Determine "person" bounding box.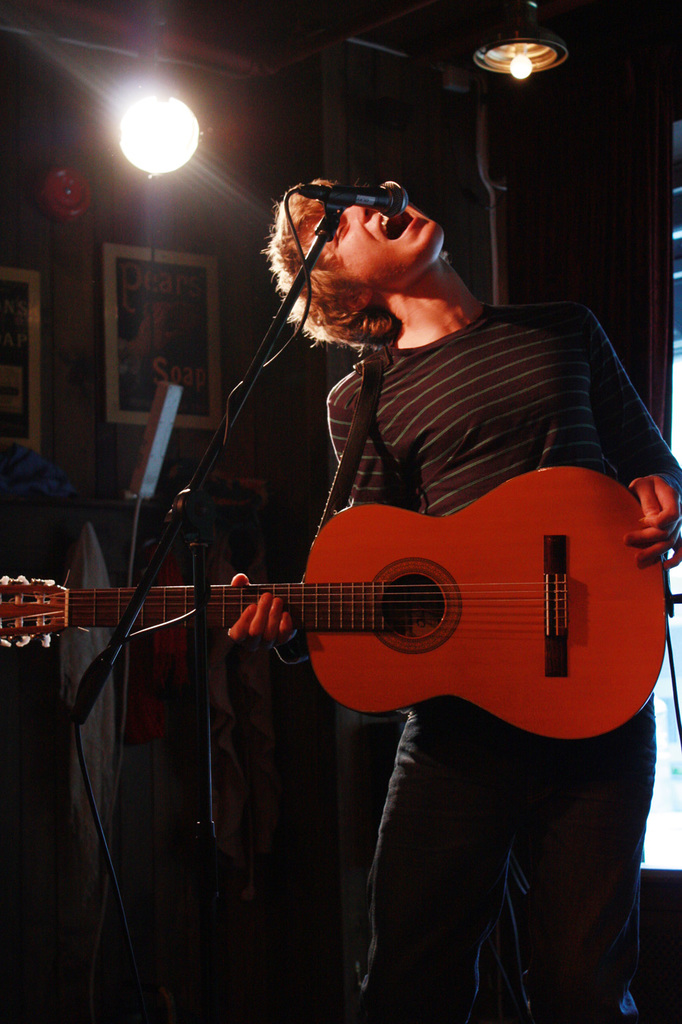
Determined: pyautogui.locateOnScreen(101, 147, 649, 872).
